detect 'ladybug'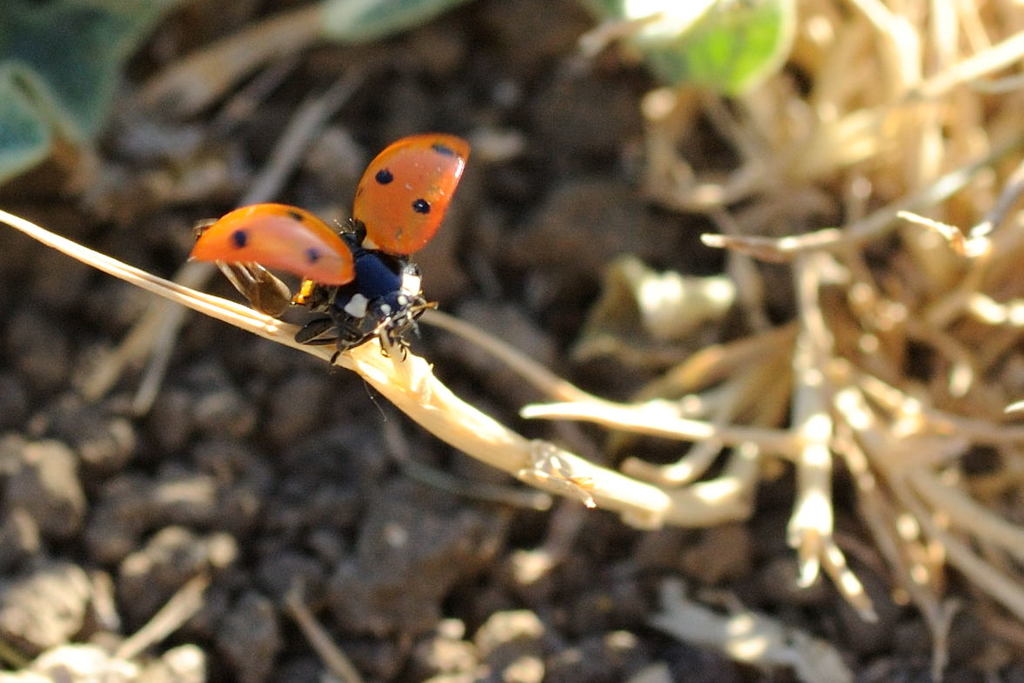
bbox(351, 131, 471, 337)
